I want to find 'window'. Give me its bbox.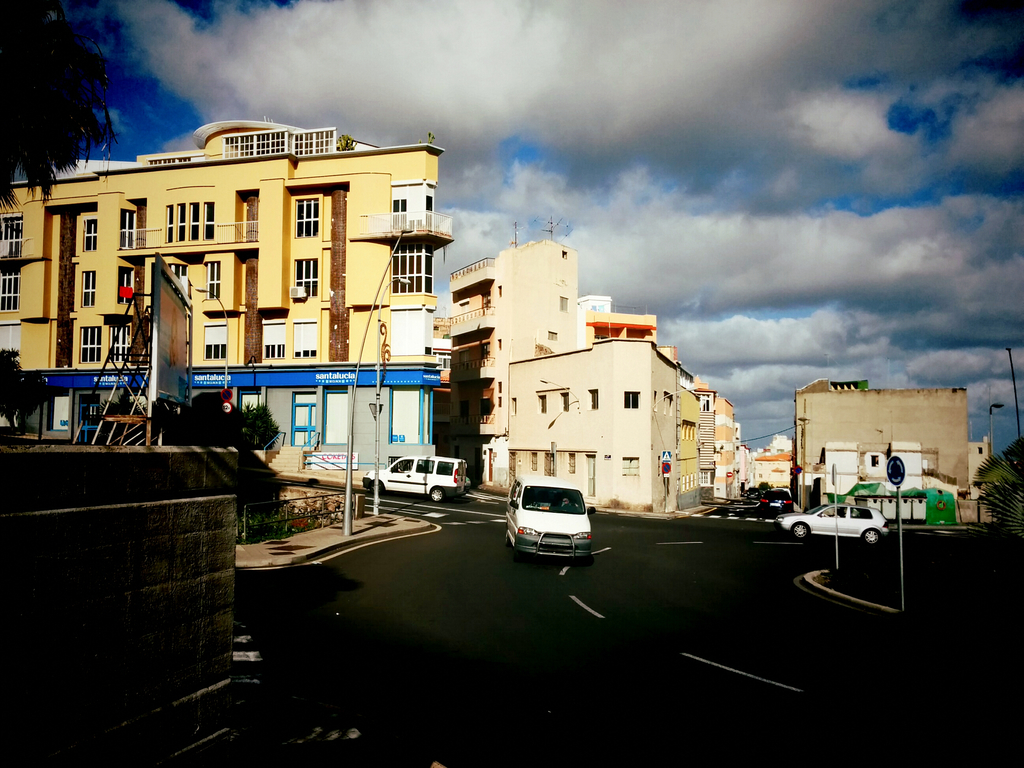
{"x1": 293, "y1": 317, "x2": 318, "y2": 360}.
